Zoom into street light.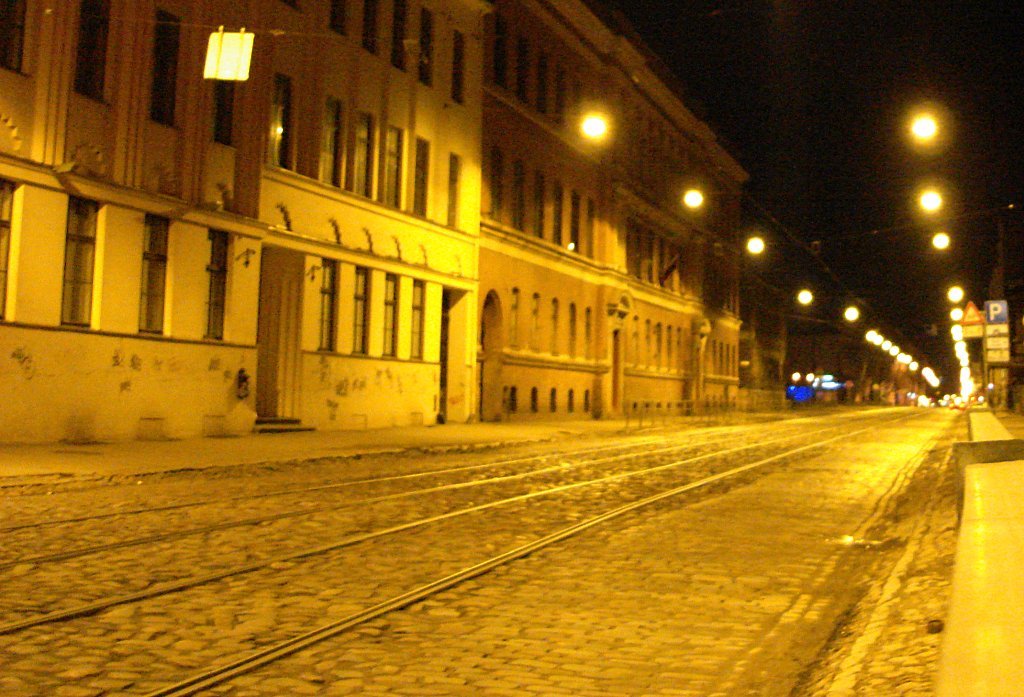
Zoom target: (left=917, top=186, right=944, bottom=218).
